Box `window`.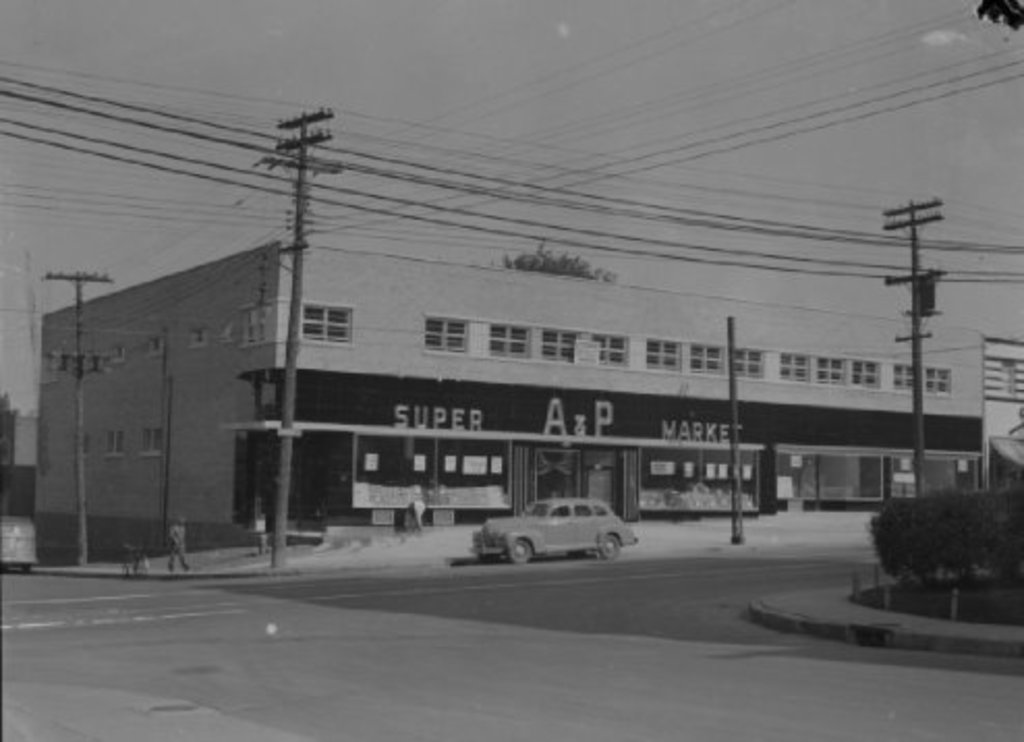
891:361:914:404.
